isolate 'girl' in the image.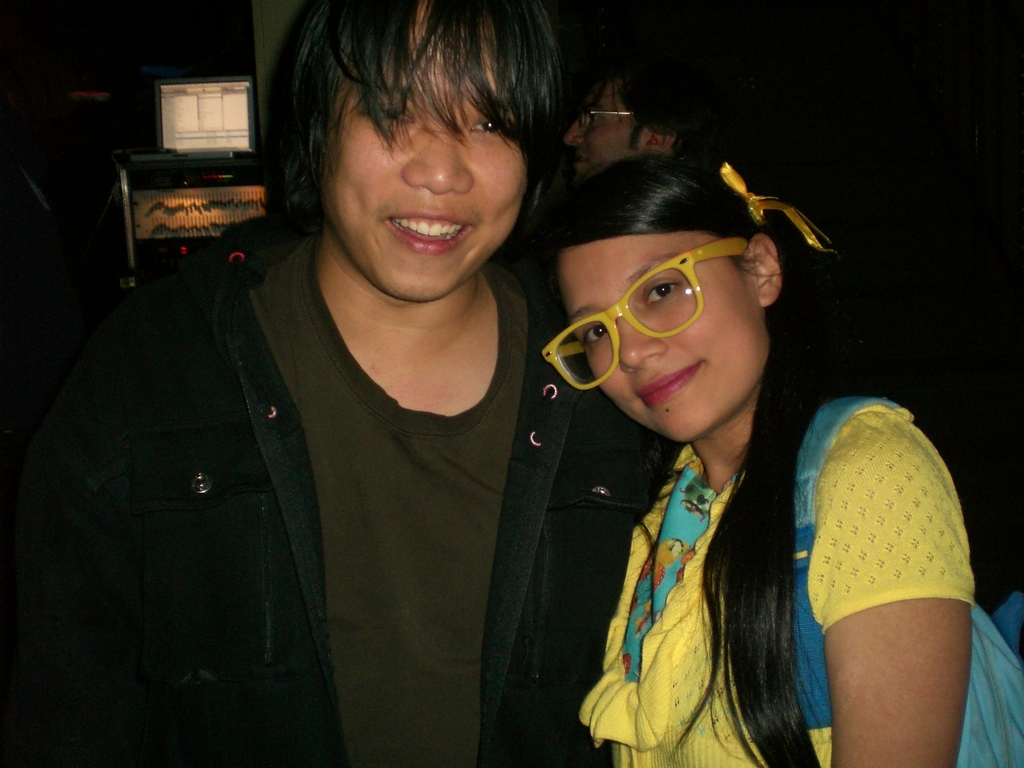
Isolated region: box(538, 139, 1023, 767).
